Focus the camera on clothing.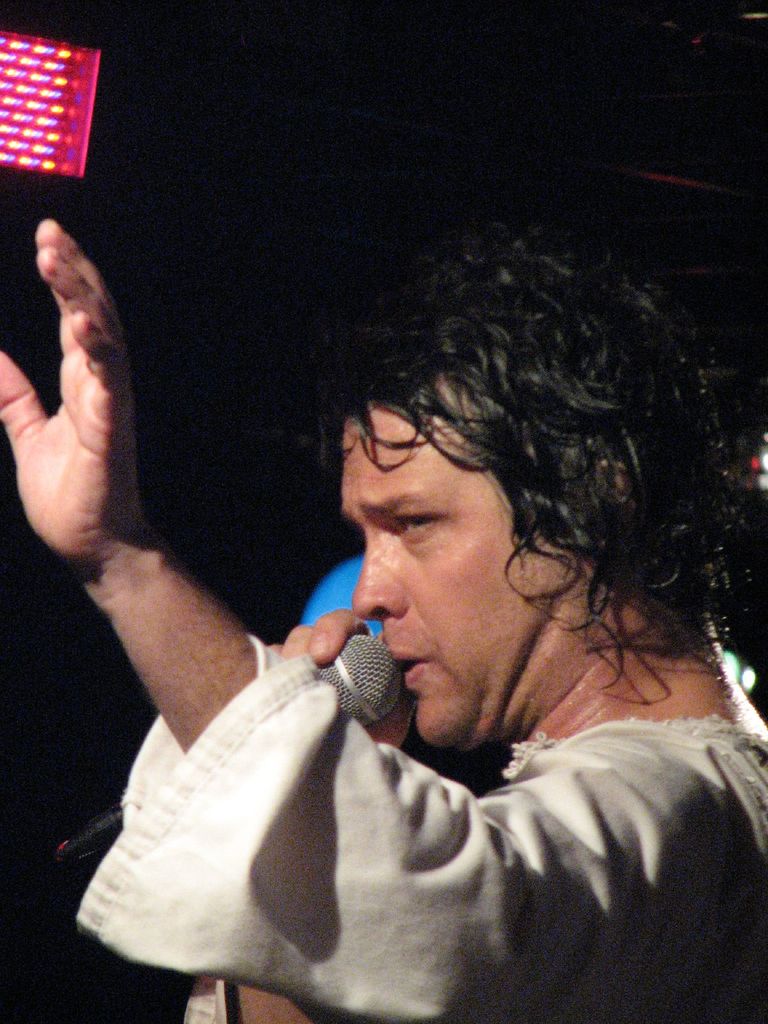
Focus region: {"x1": 72, "y1": 591, "x2": 767, "y2": 1023}.
